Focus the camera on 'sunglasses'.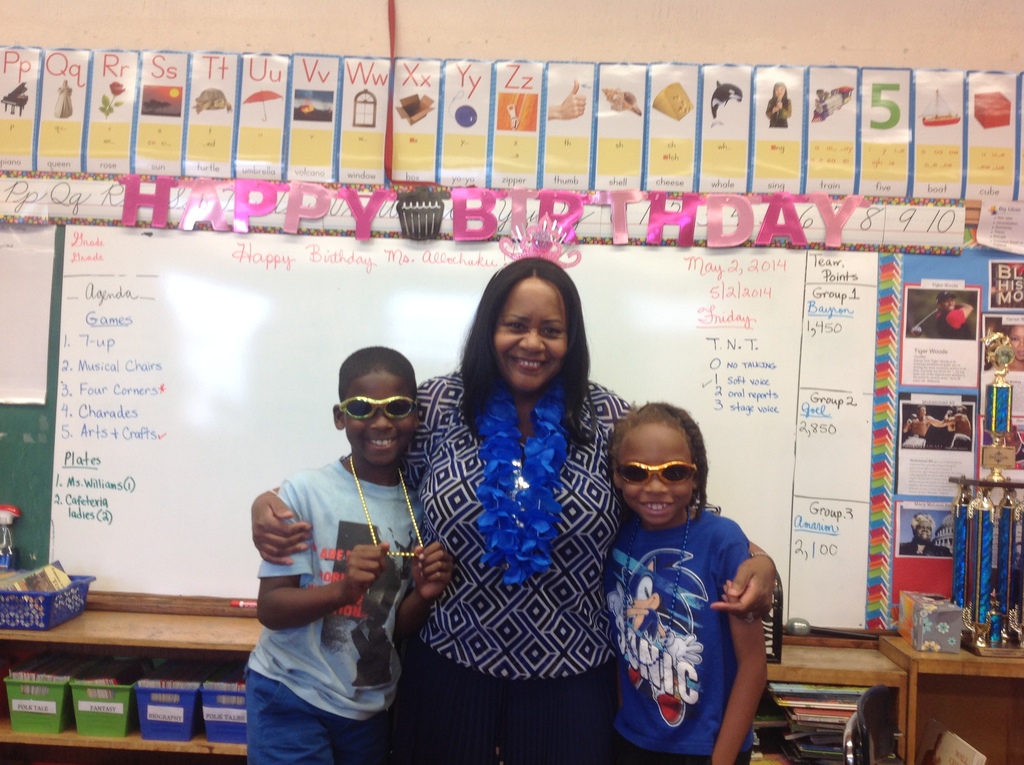
Focus region: 616,461,703,487.
